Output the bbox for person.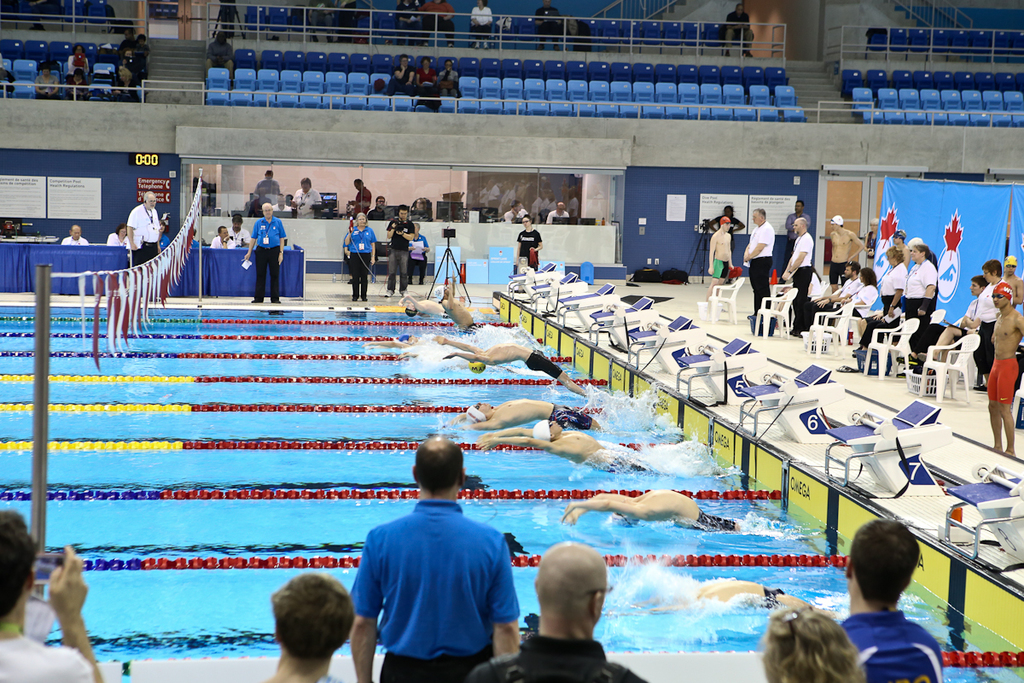
x1=730, y1=5, x2=747, y2=58.
